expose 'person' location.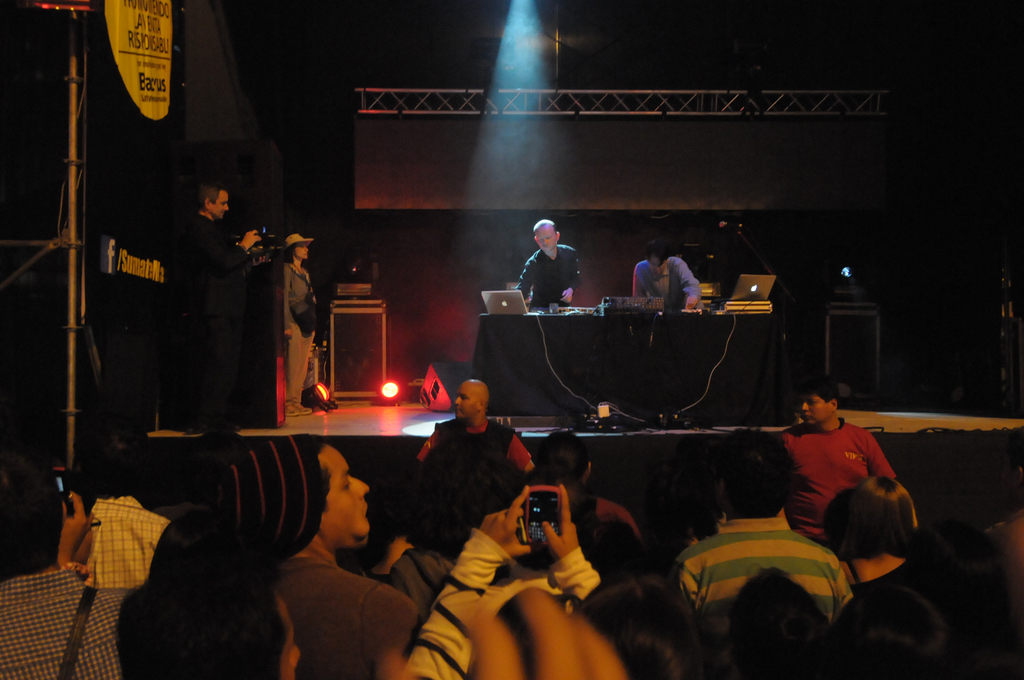
Exposed at BBox(202, 424, 415, 663).
